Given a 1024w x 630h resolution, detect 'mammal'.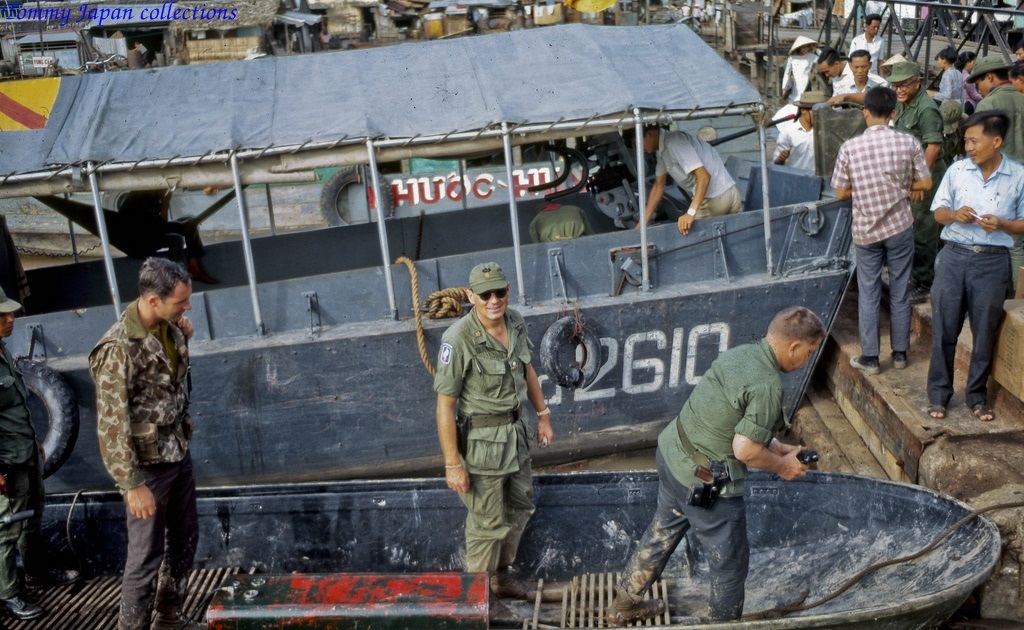
BBox(135, 40, 147, 67).
